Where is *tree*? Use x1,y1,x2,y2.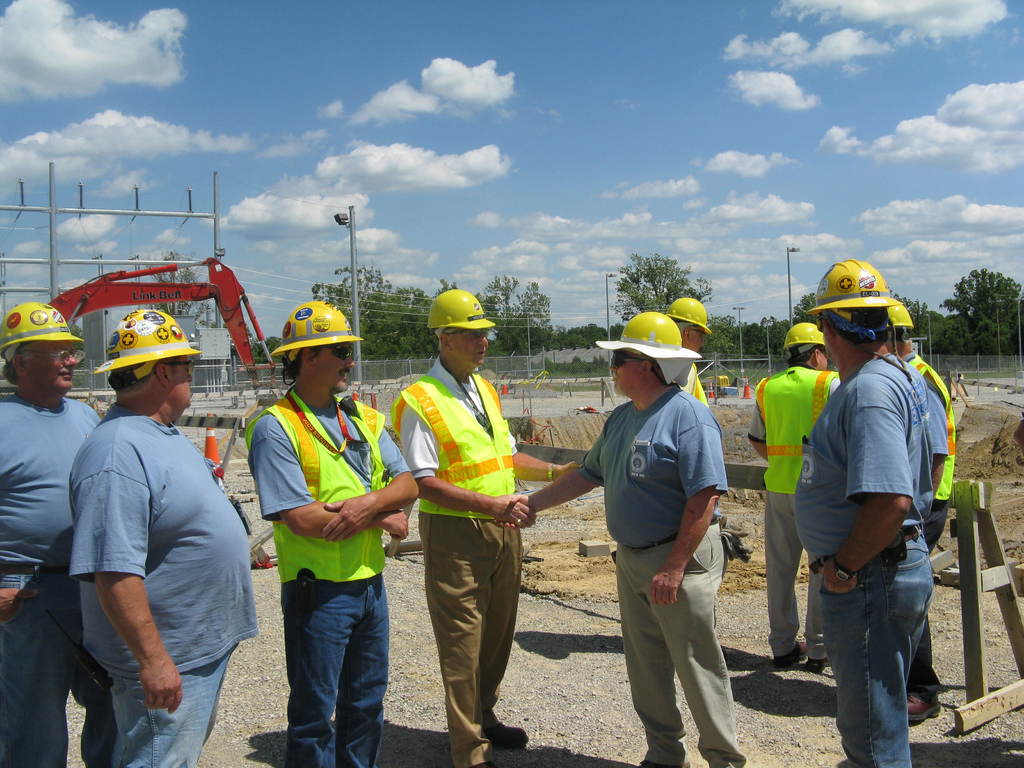
124,252,216,341.
